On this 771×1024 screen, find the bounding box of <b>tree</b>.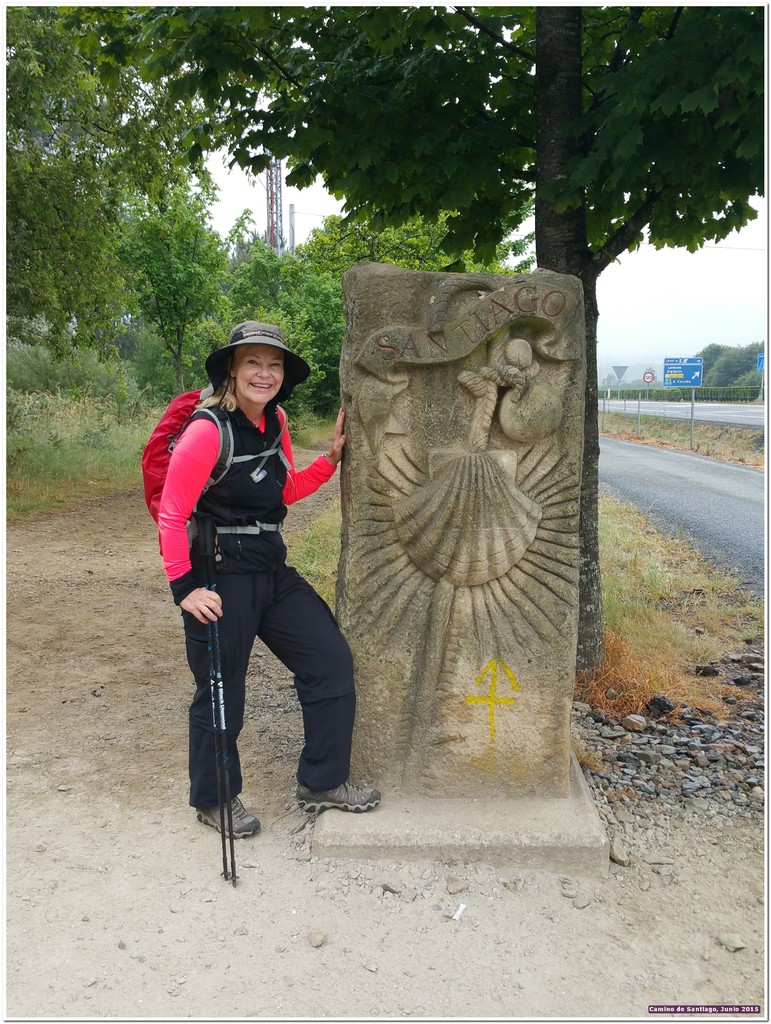
Bounding box: (283, 184, 556, 399).
